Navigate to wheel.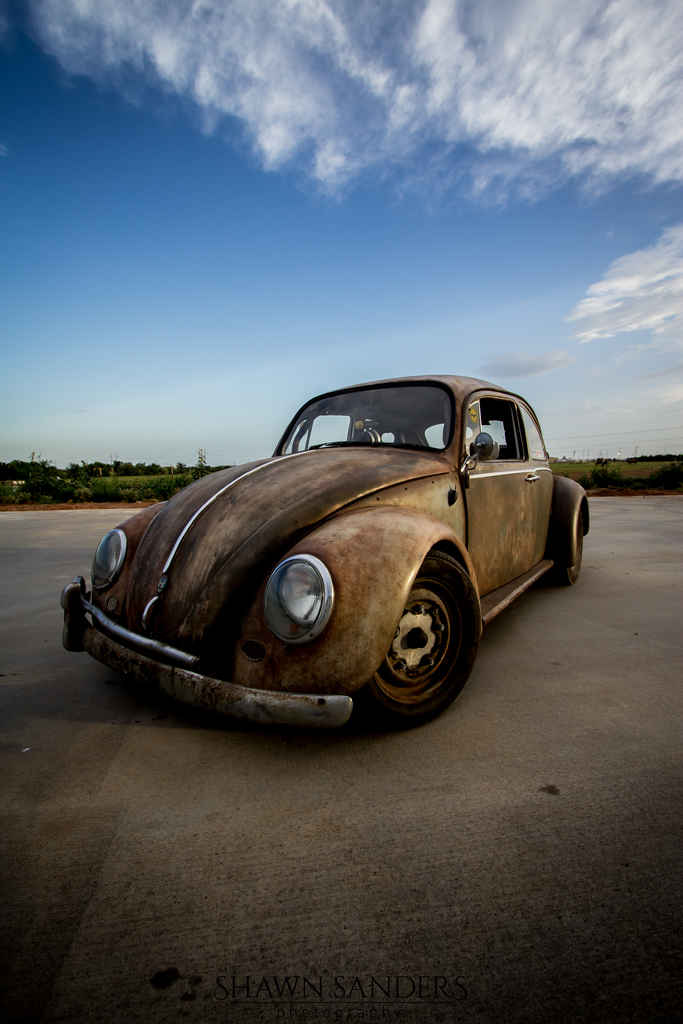
Navigation target: detection(353, 550, 481, 714).
